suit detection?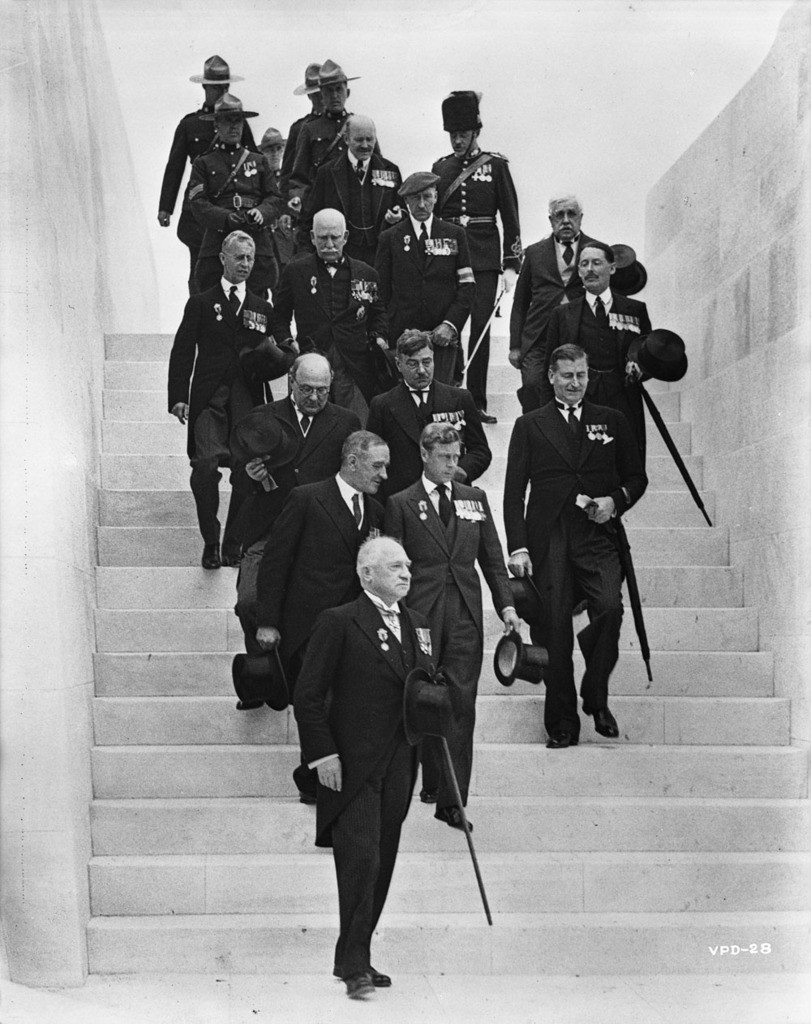
pyautogui.locateOnScreen(539, 292, 654, 456)
